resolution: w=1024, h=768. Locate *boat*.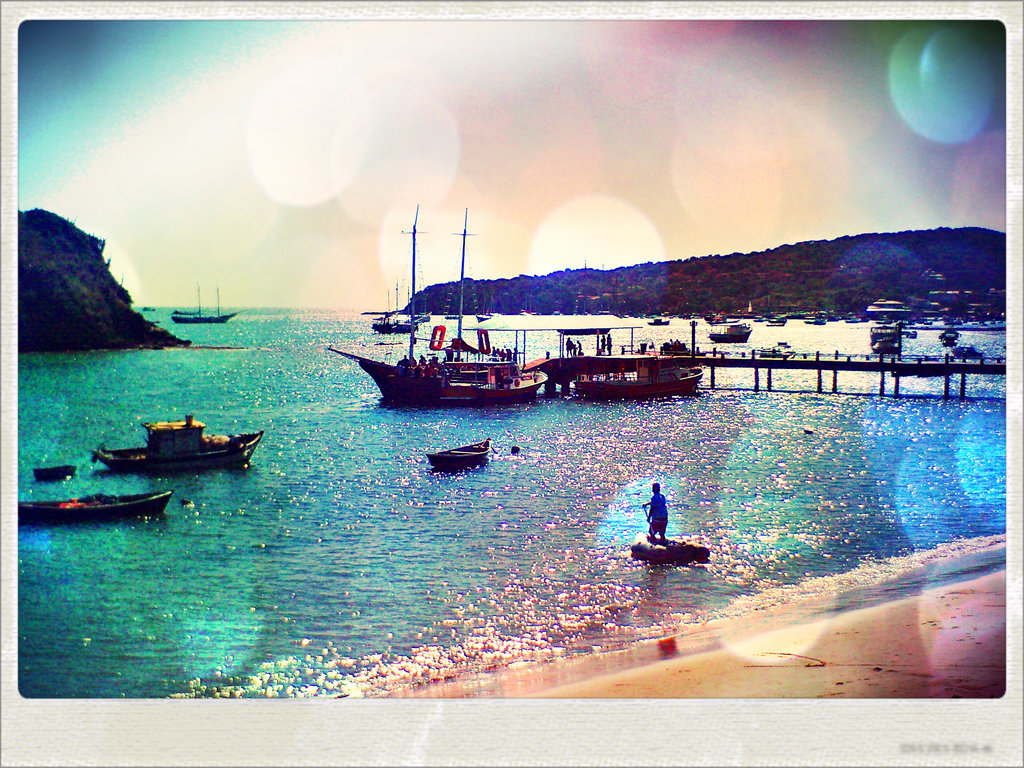
detection(707, 319, 753, 342).
